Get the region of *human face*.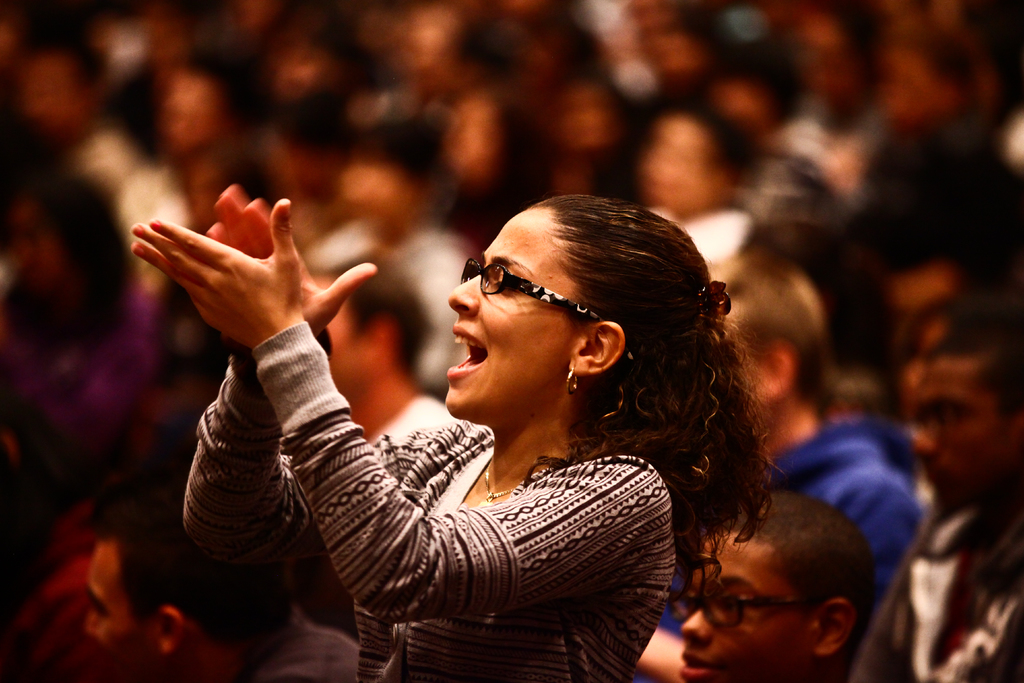
detection(645, 118, 712, 206).
